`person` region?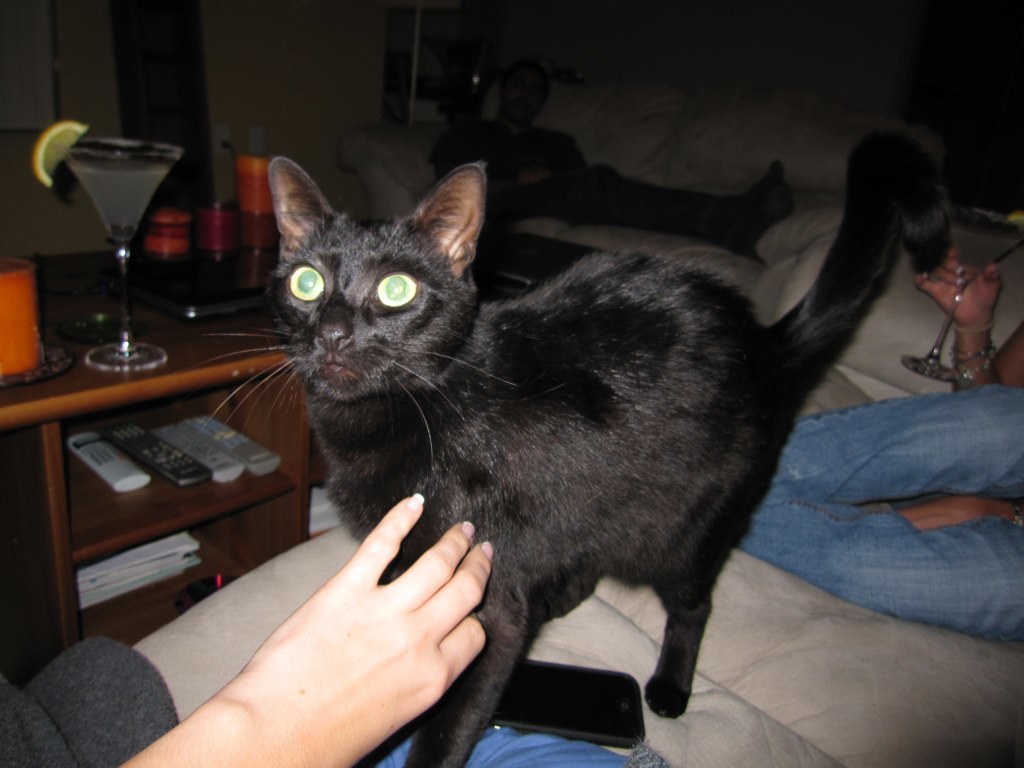
x1=0, y1=491, x2=494, y2=767
